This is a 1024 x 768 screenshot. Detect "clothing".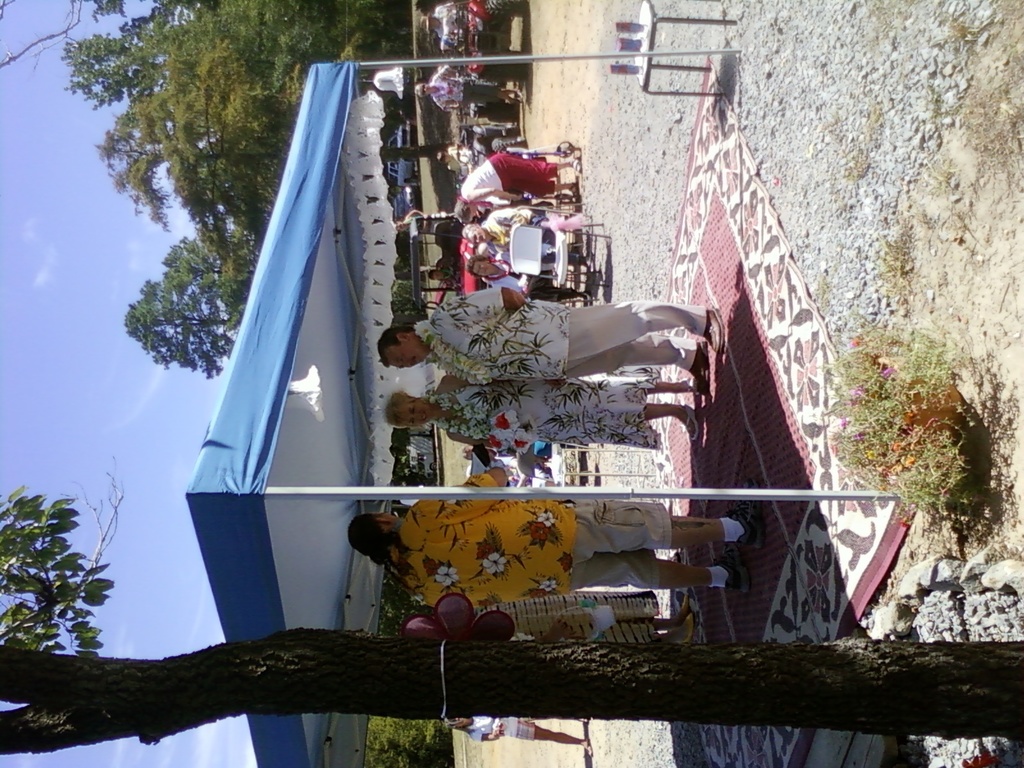
<box>439,42,468,54</box>.
